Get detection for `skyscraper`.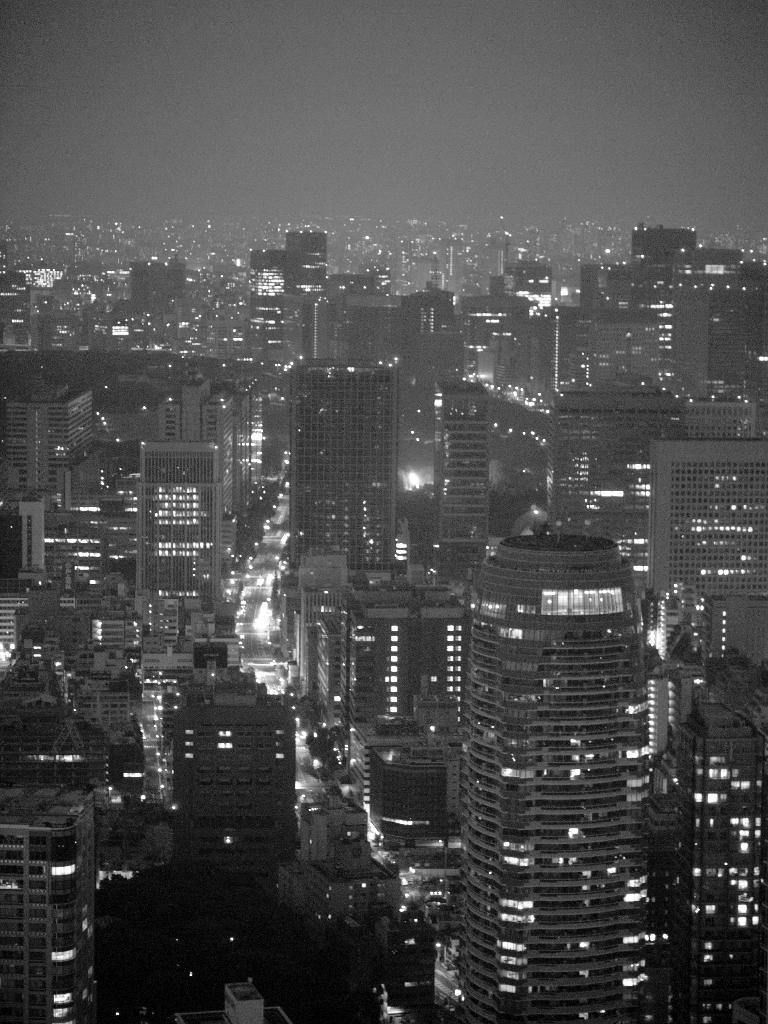
Detection: locate(681, 396, 754, 440).
